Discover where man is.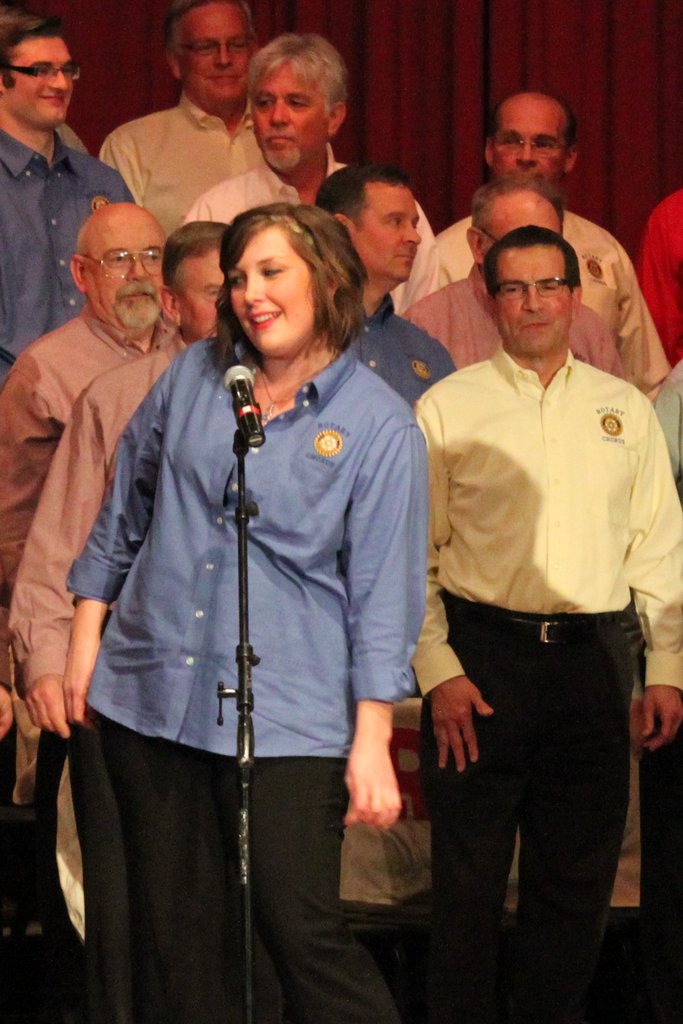
Discovered at crop(185, 36, 437, 307).
